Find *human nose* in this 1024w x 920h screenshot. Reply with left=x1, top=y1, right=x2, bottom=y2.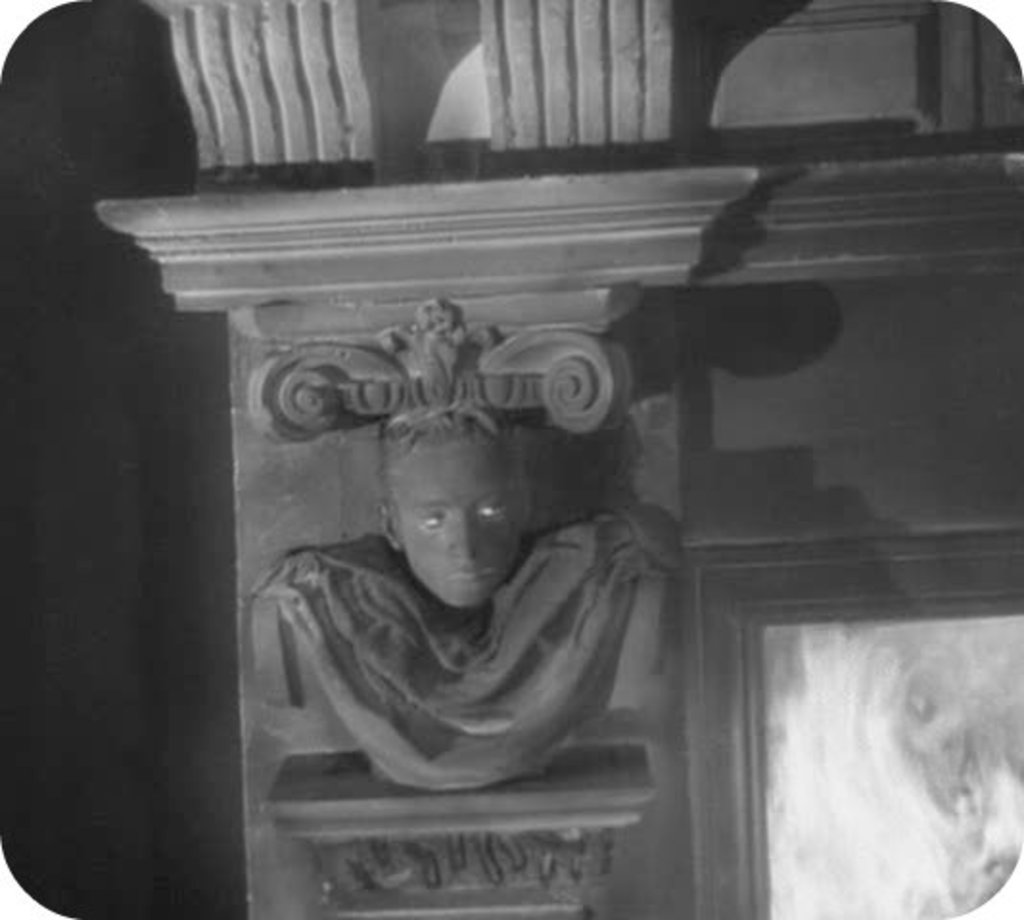
left=445, top=514, right=479, bottom=558.
